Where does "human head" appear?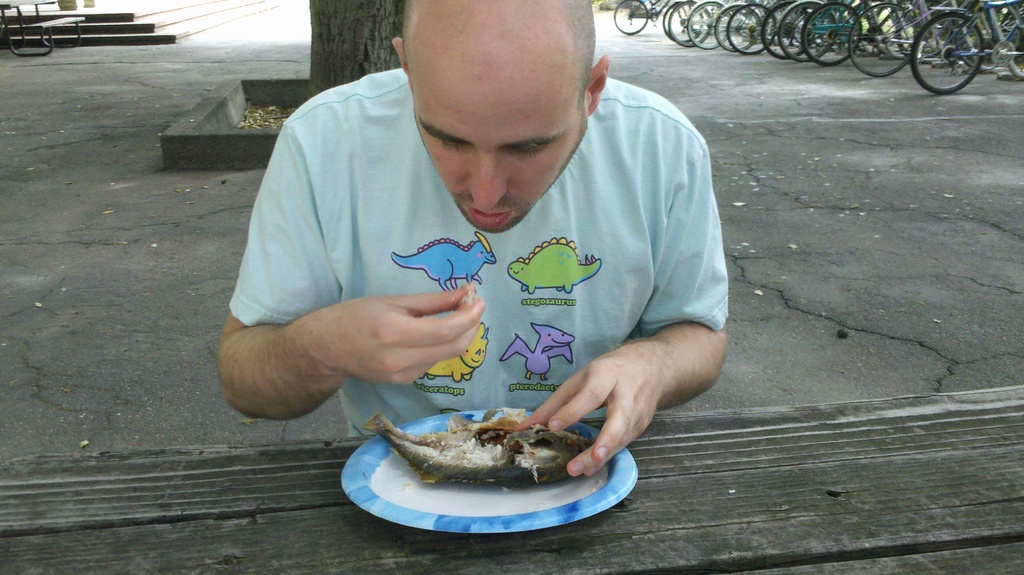
Appears at detection(359, 1, 612, 193).
